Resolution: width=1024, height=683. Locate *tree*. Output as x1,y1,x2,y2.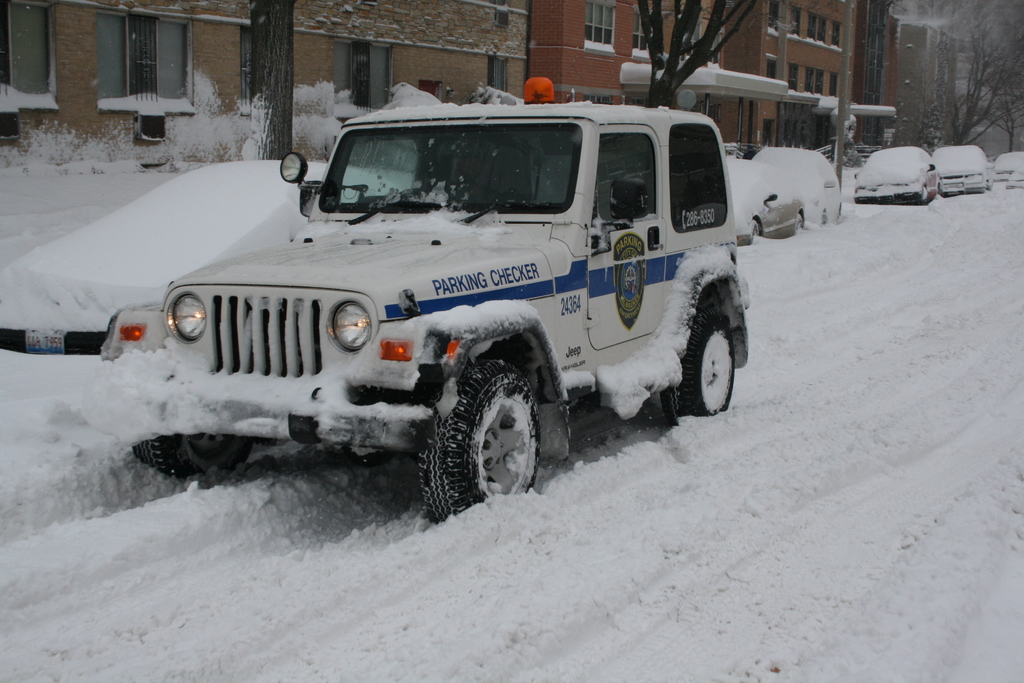
911,0,1023,147.
